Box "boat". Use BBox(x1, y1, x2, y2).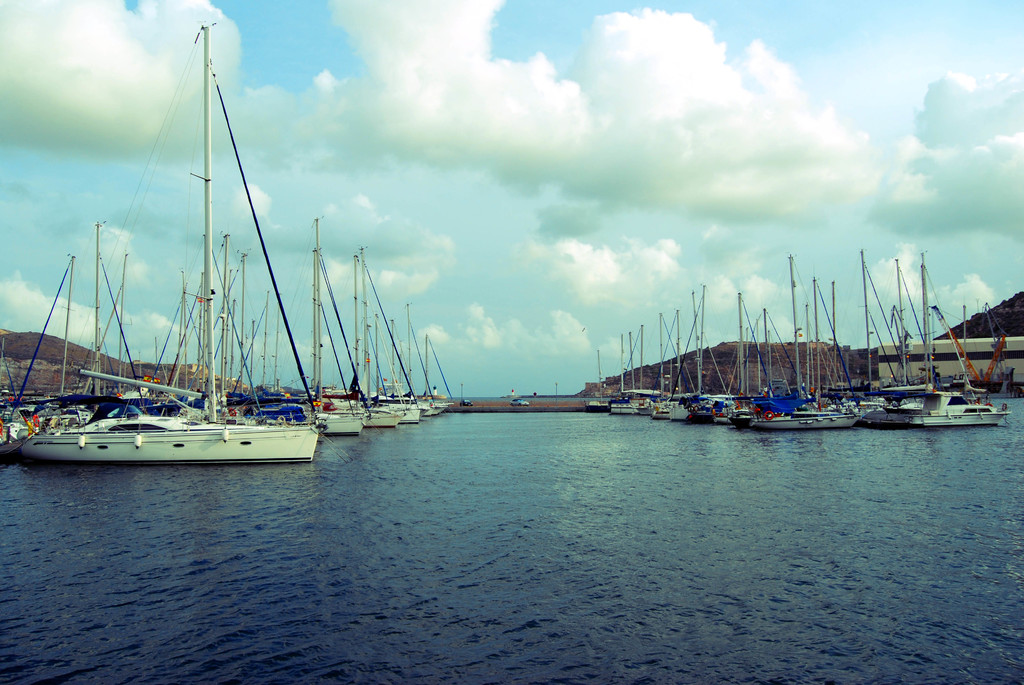
BBox(858, 364, 1010, 422).
